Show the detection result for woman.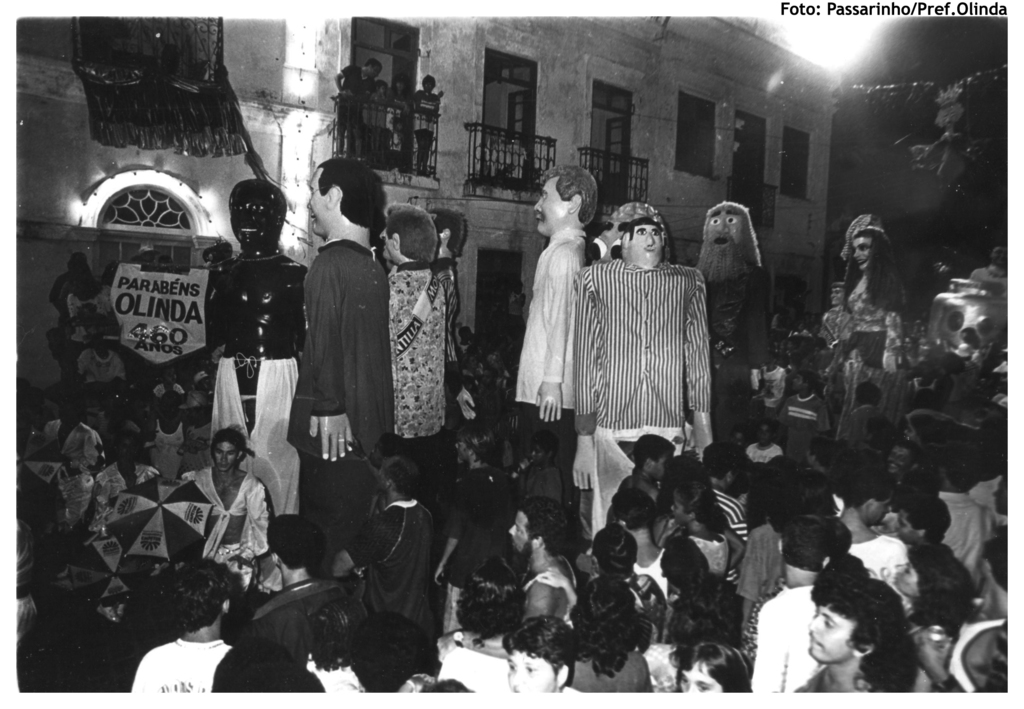
select_region(573, 578, 660, 693).
